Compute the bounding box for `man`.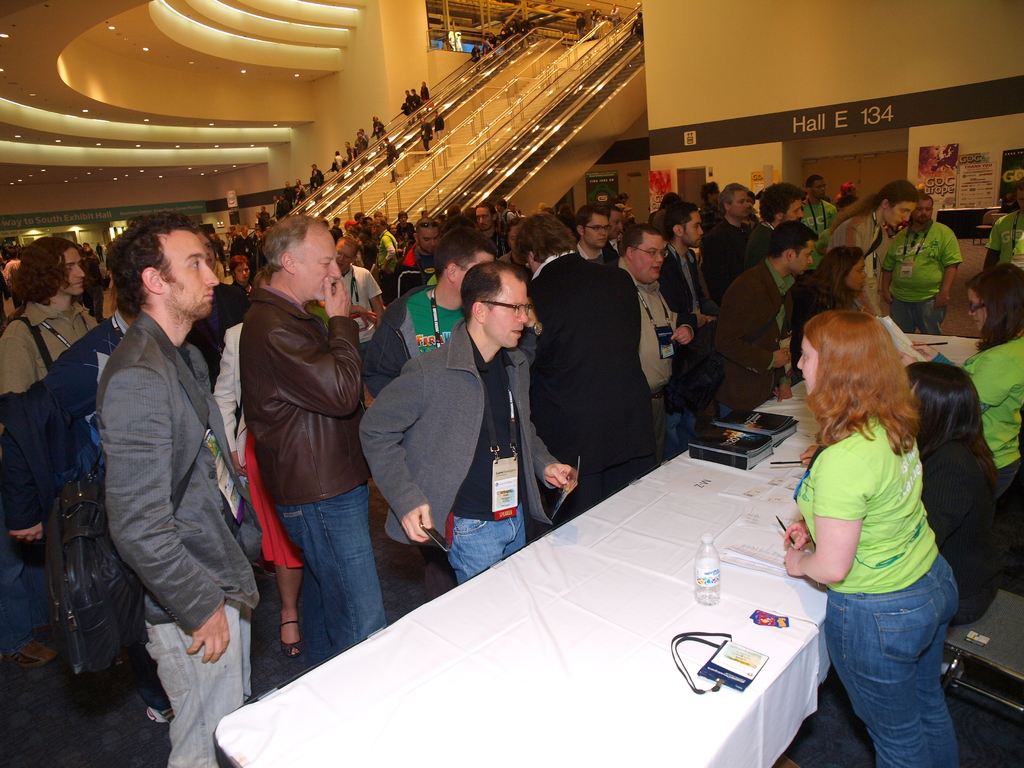
<box>693,183,762,297</box>.
